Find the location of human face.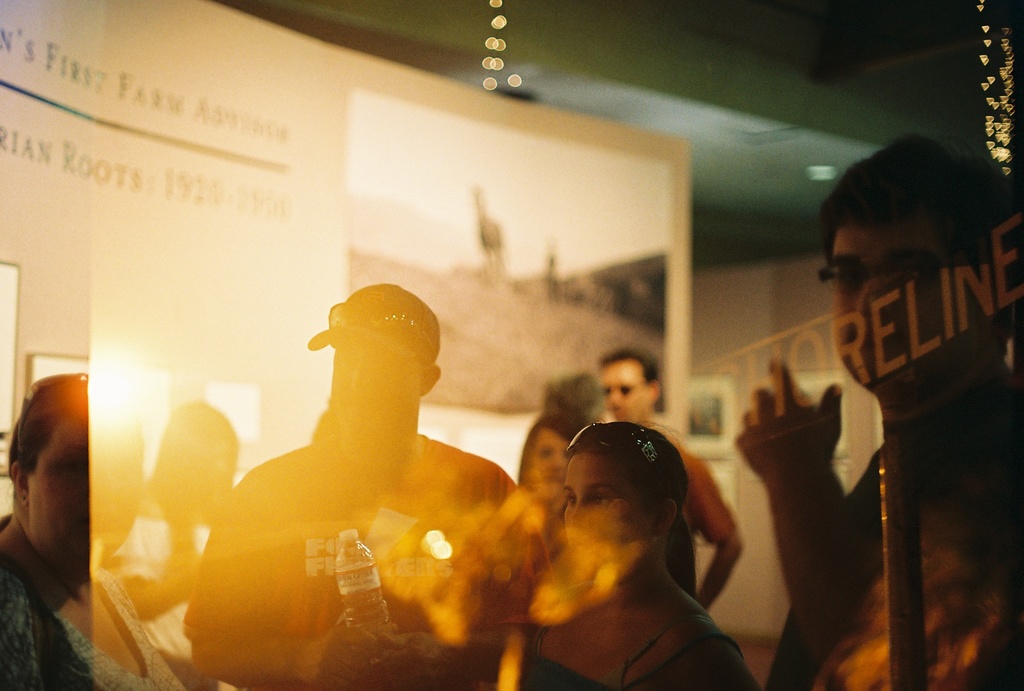
Location: 557, 449, 653, 579.
